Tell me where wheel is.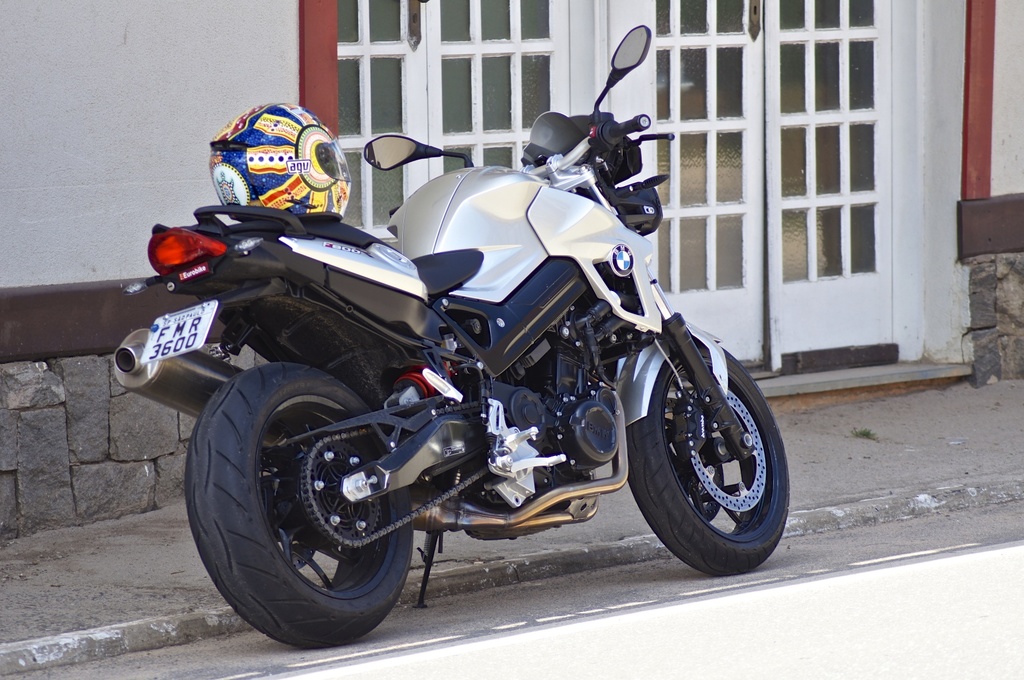
wheel is at left=303, top=435, right=379, bottom=551.
